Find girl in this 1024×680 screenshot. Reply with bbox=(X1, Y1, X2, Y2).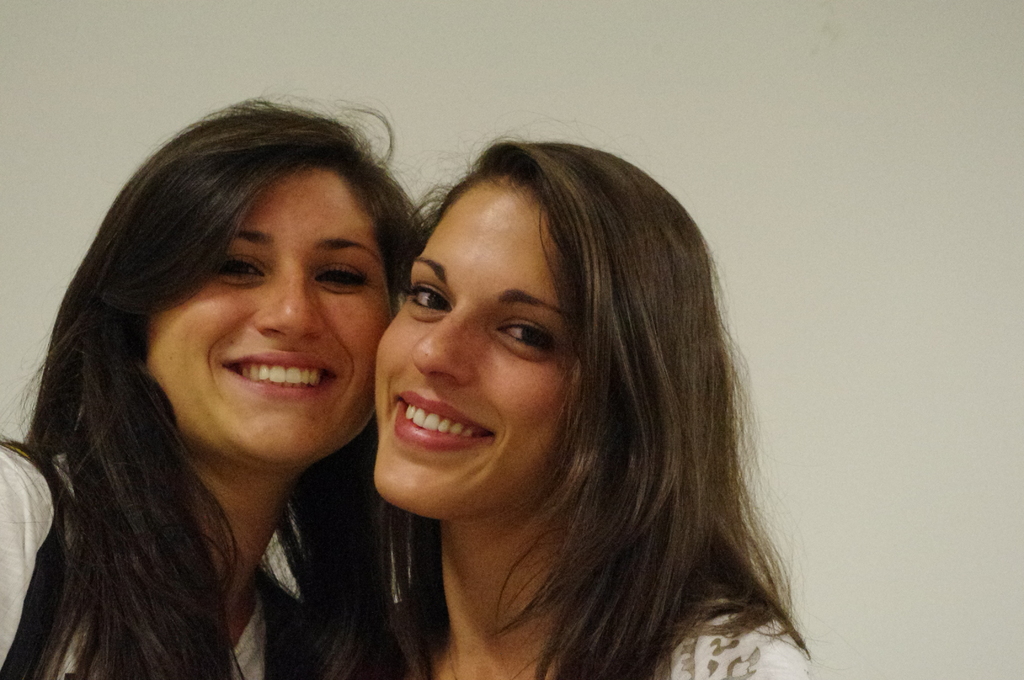
bbox=(0, 83, 422, 679).
